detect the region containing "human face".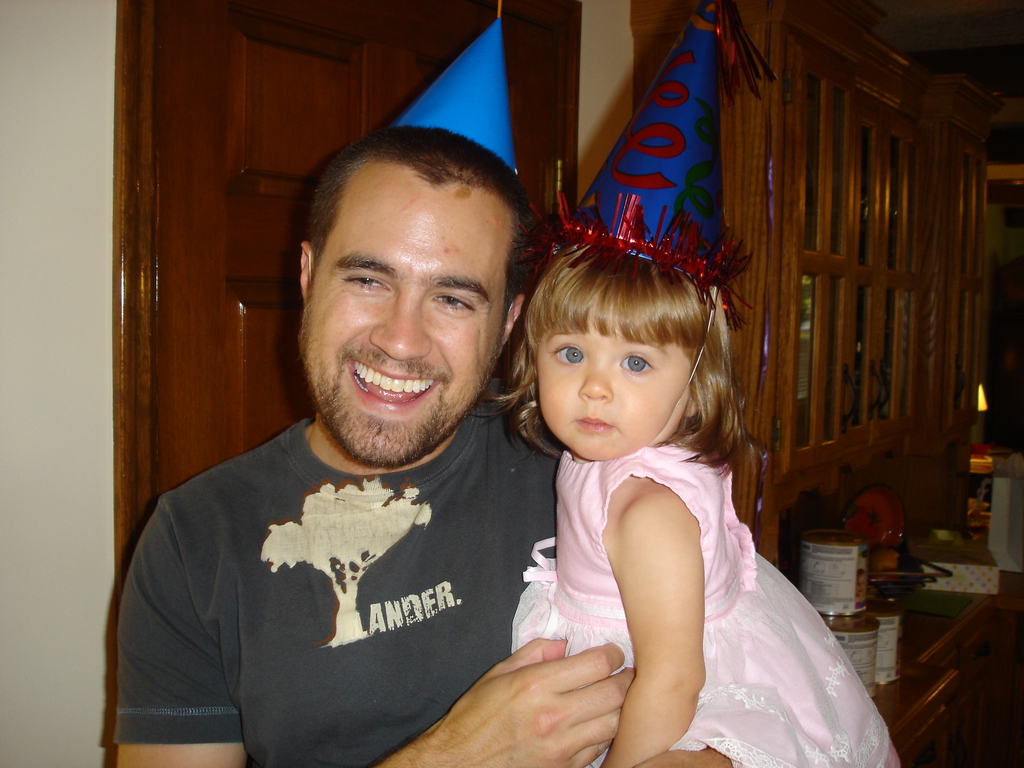
(306, 176, 515, 463).
